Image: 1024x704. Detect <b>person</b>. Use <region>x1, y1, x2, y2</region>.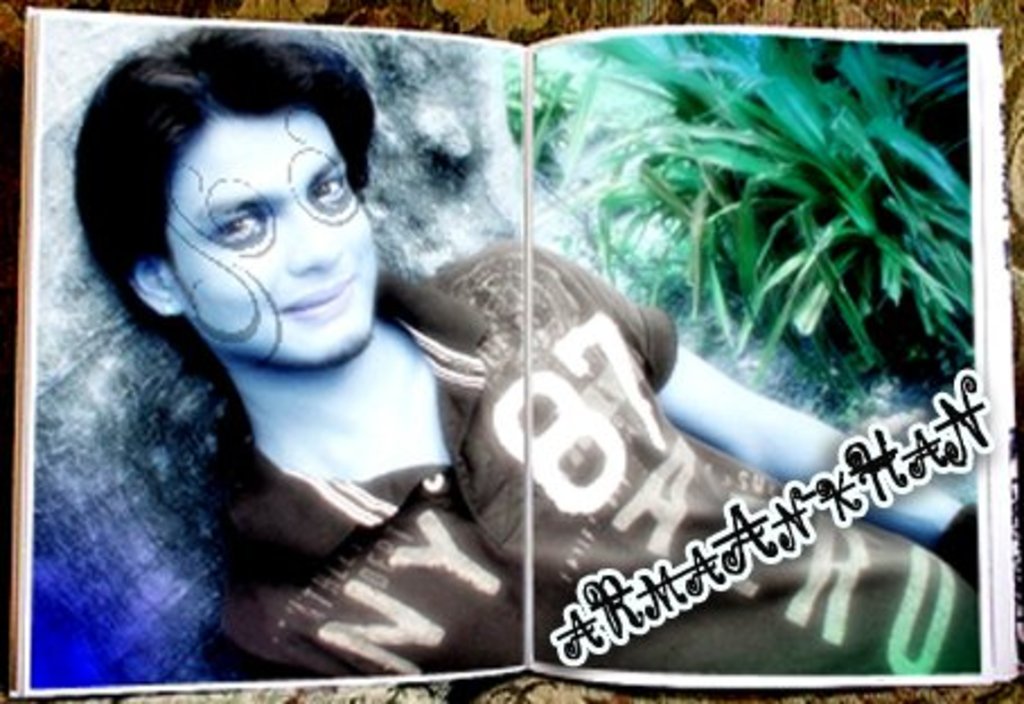
<region>70, 23, 979, 677</region>.
